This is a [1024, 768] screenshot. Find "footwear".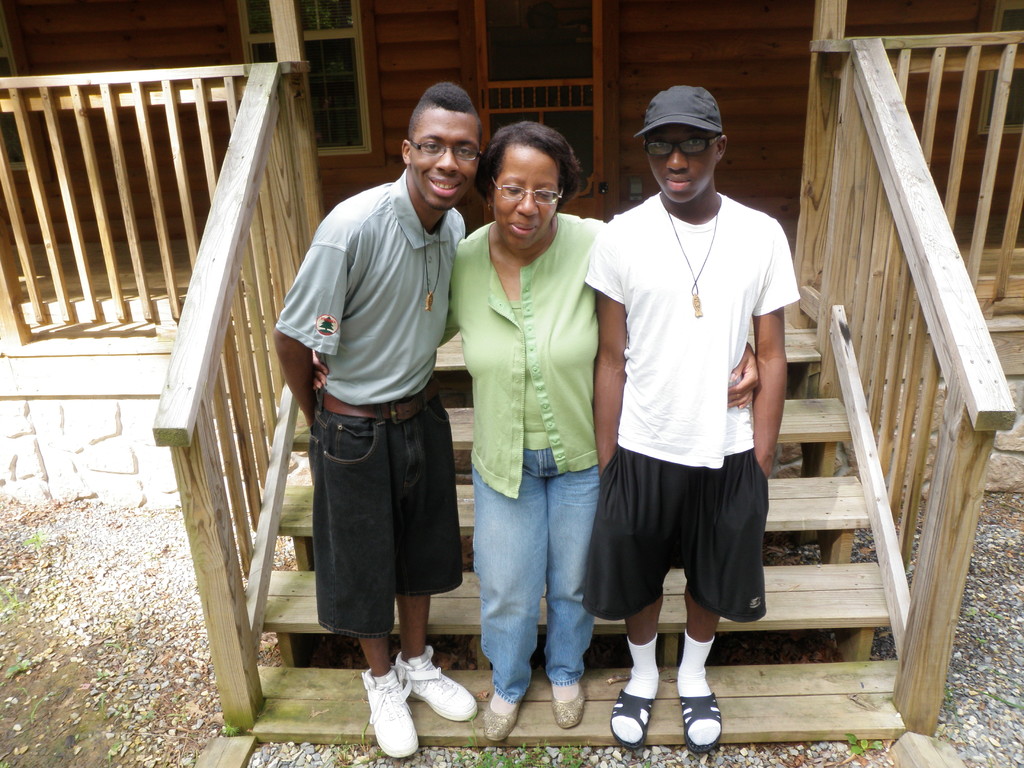
Bounding box: <bbox>481, 692, 524, 741</bbox>.
